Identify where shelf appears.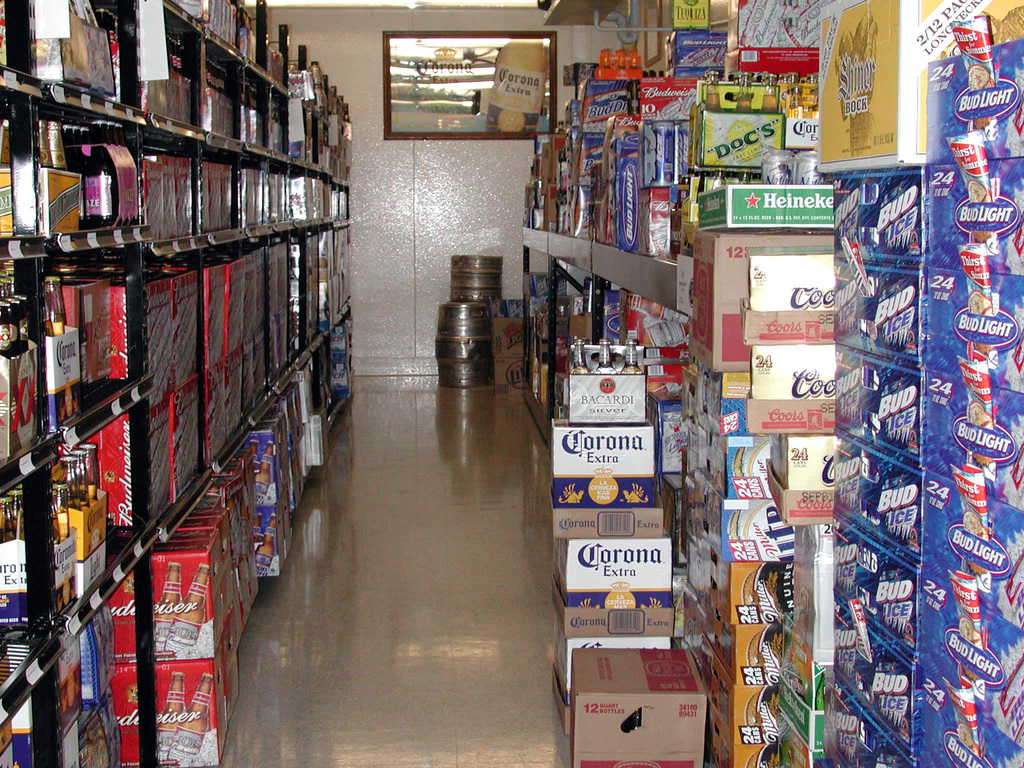
Appears at rect(590, 244, 685, 311).
